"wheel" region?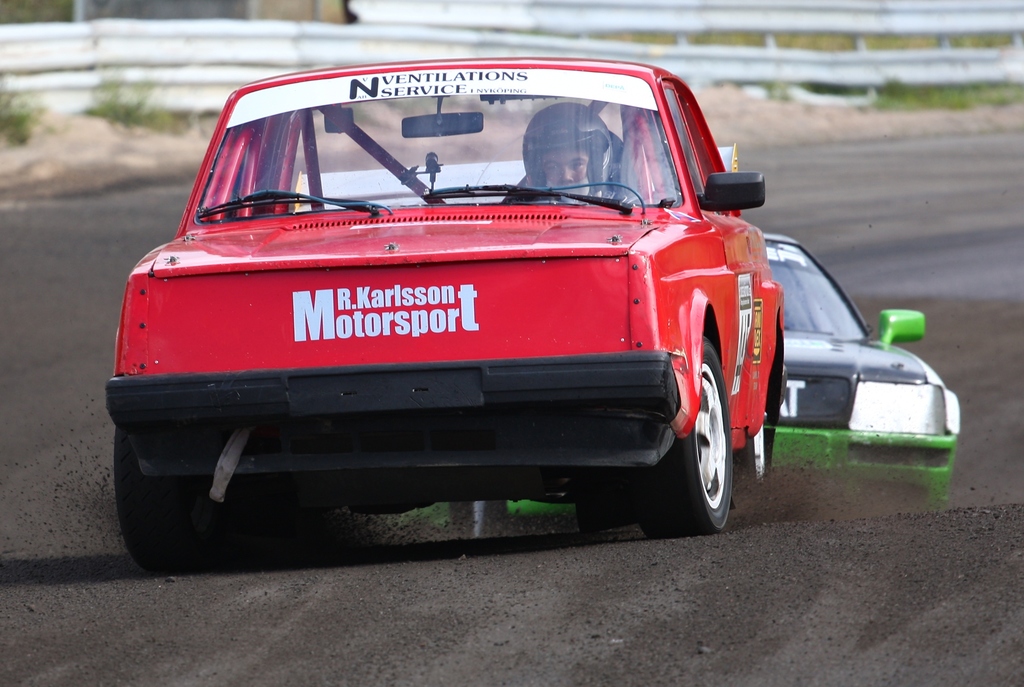
(676,340,746,537)
